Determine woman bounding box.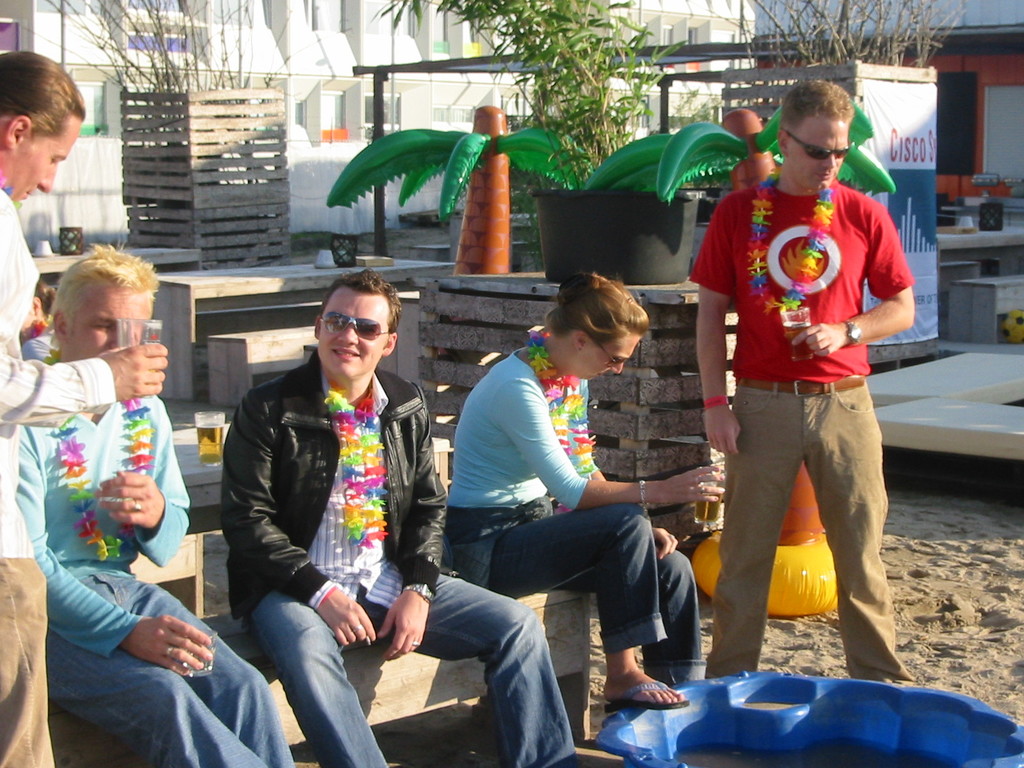
Determined: x1=444, y1=260, x2=723, y2=709.
